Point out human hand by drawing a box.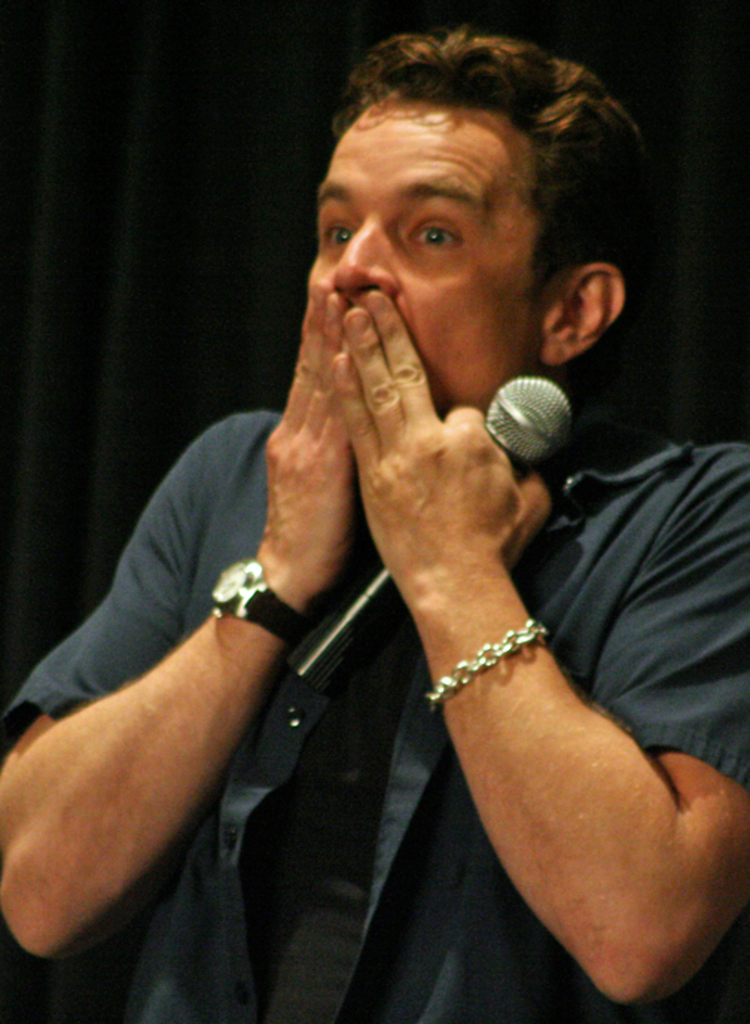
321,316,582,767.
